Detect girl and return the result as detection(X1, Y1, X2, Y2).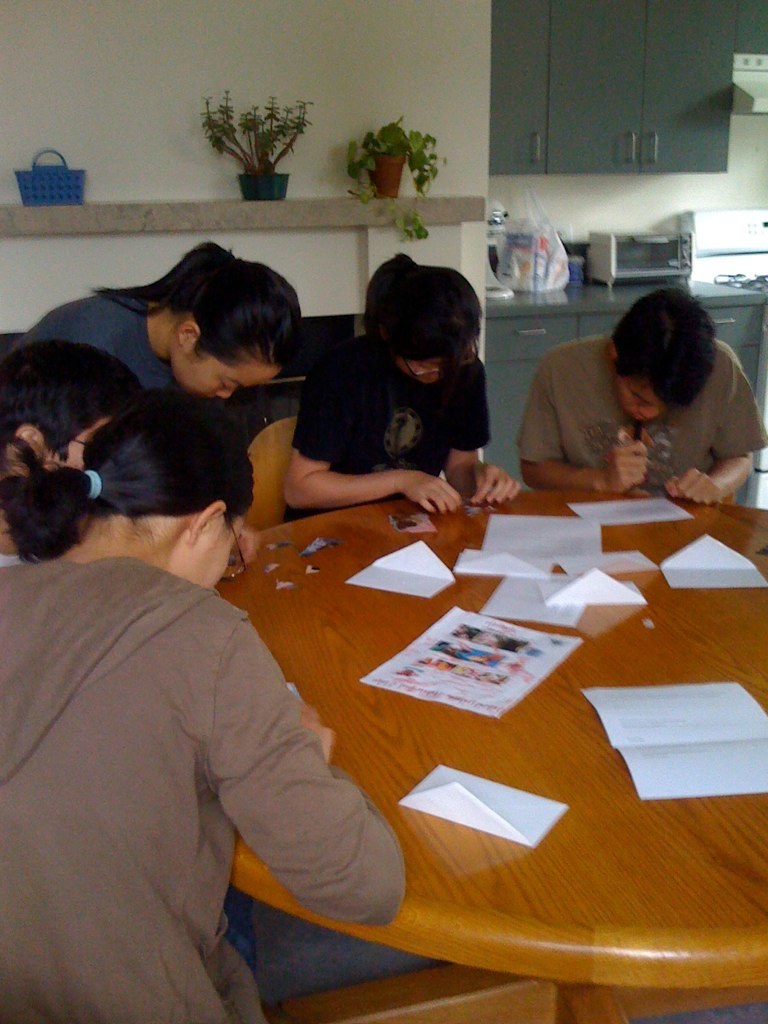
detection(9, 238, 299, 421).
